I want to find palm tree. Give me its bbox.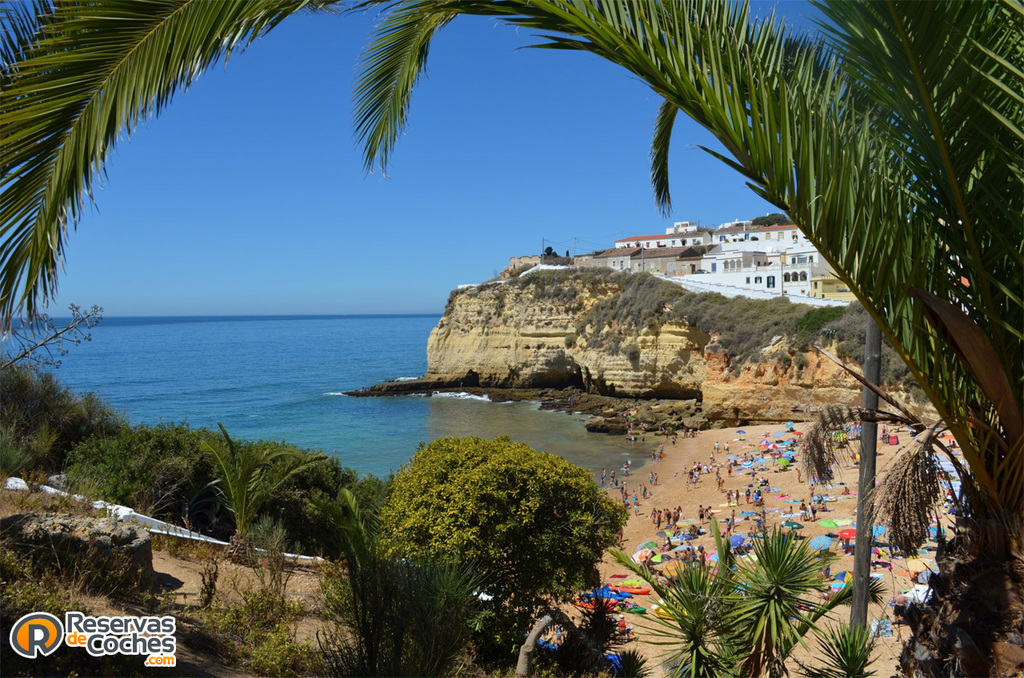
bbox(608, 522, 877, 677).
